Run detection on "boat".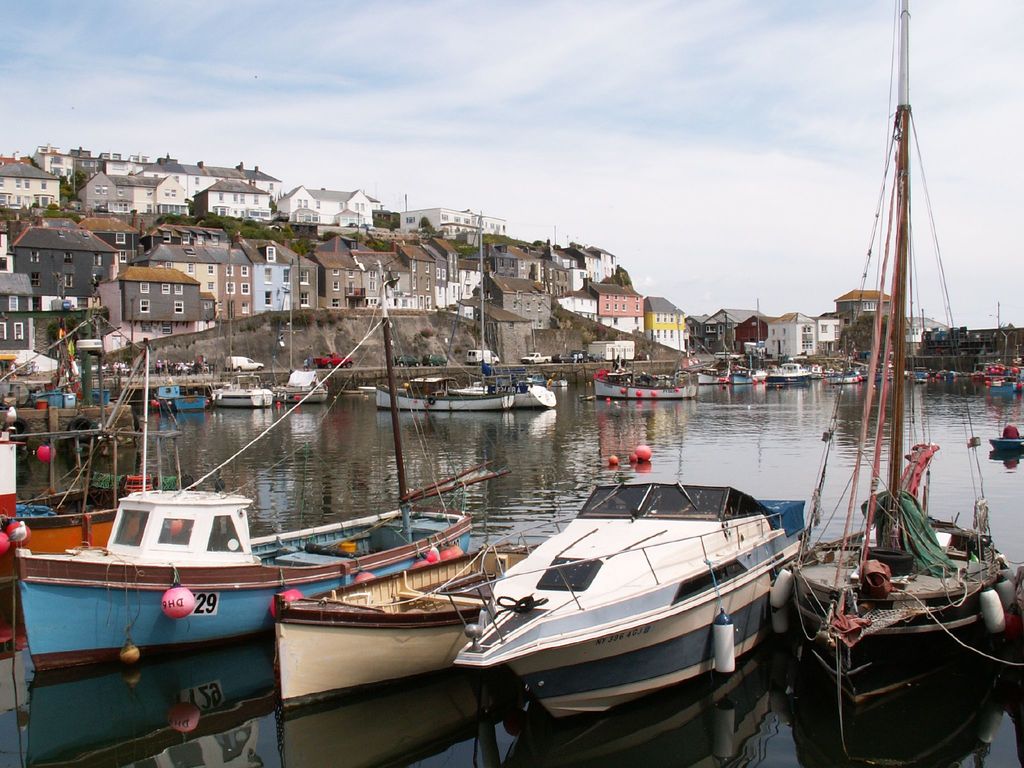
Result: crop(100, 385, 146, 416).
